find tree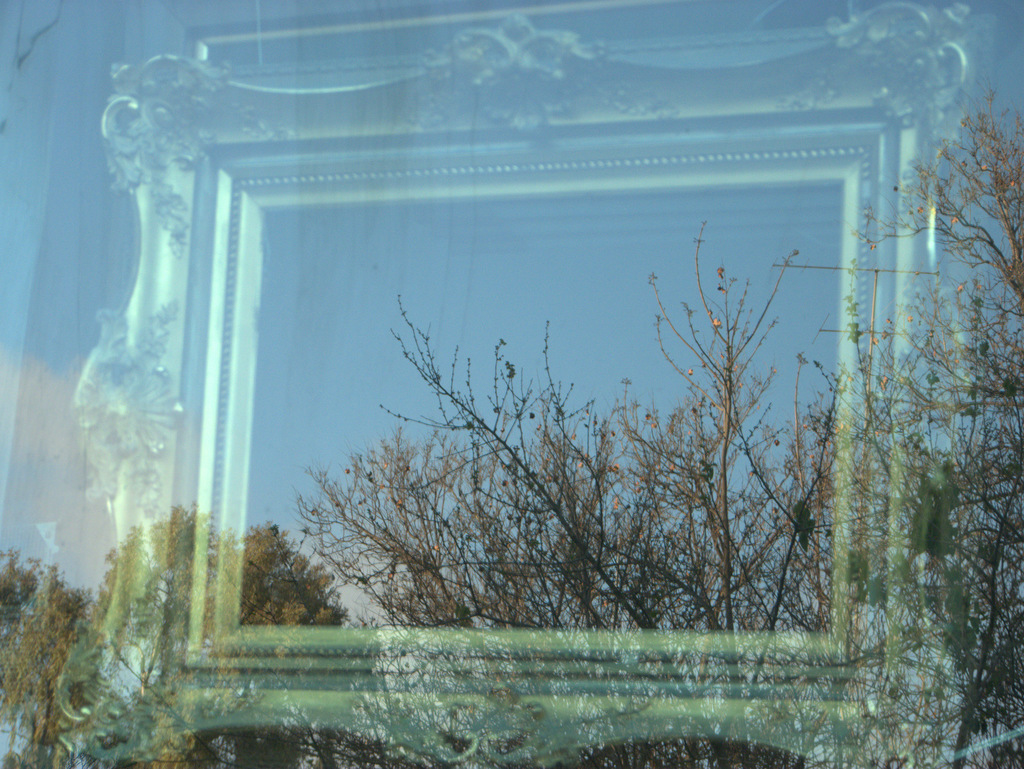
[left=0, top=545, right=111, bottom=768]
